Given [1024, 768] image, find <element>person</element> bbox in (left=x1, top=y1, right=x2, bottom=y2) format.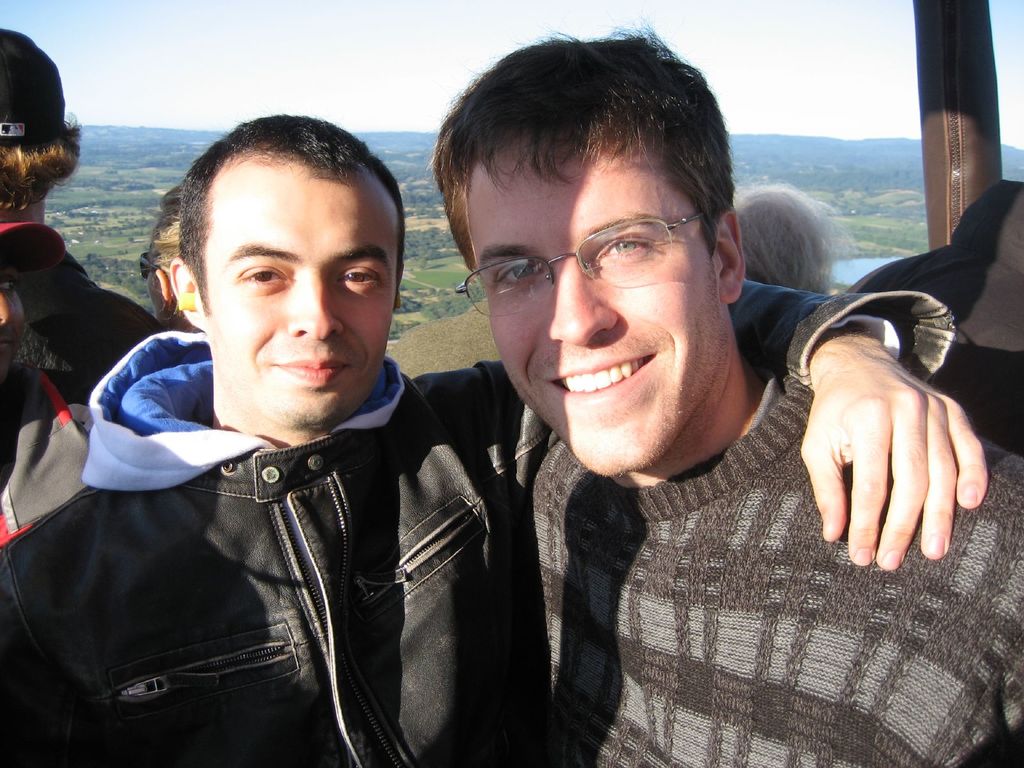
(left=0, top=115, right=993, bottom=767).
